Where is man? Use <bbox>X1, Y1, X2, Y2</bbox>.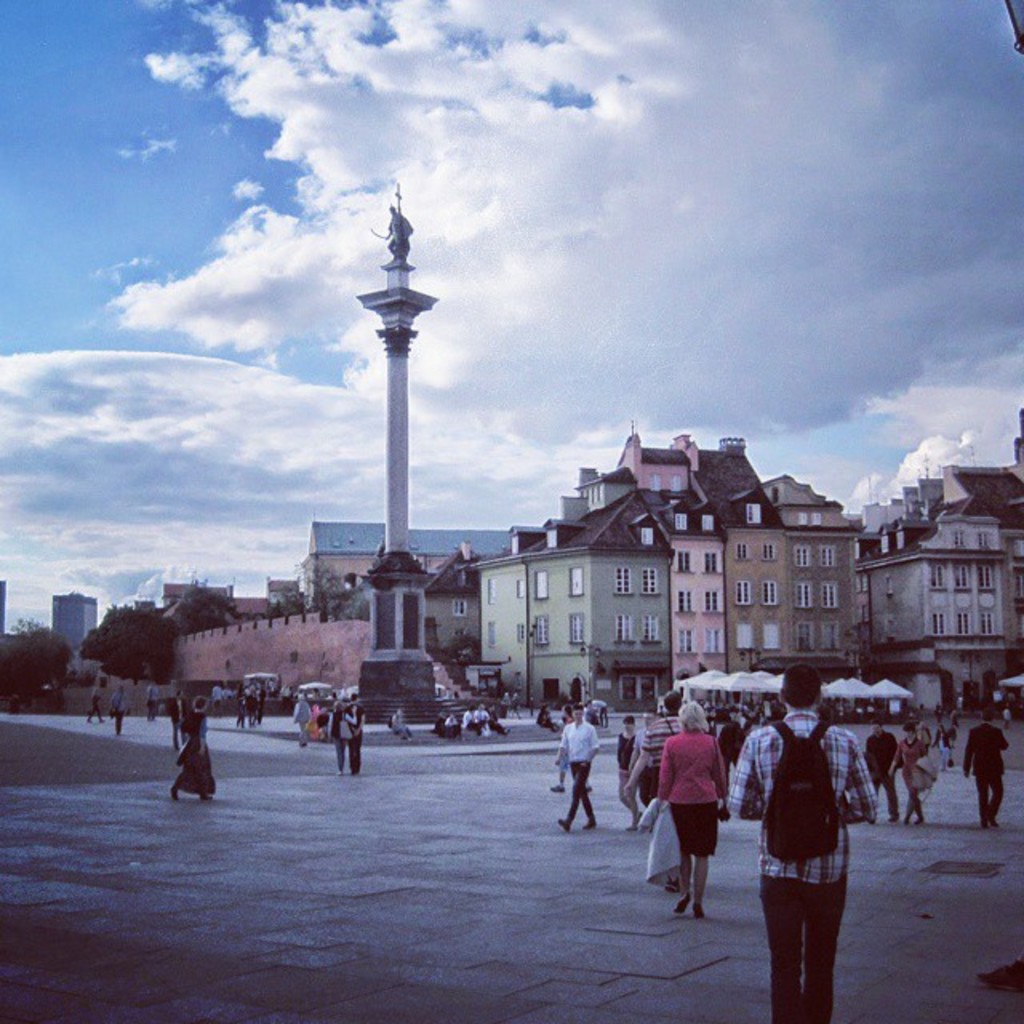
<bbox>629, 683, 683, 798</bbox>.
